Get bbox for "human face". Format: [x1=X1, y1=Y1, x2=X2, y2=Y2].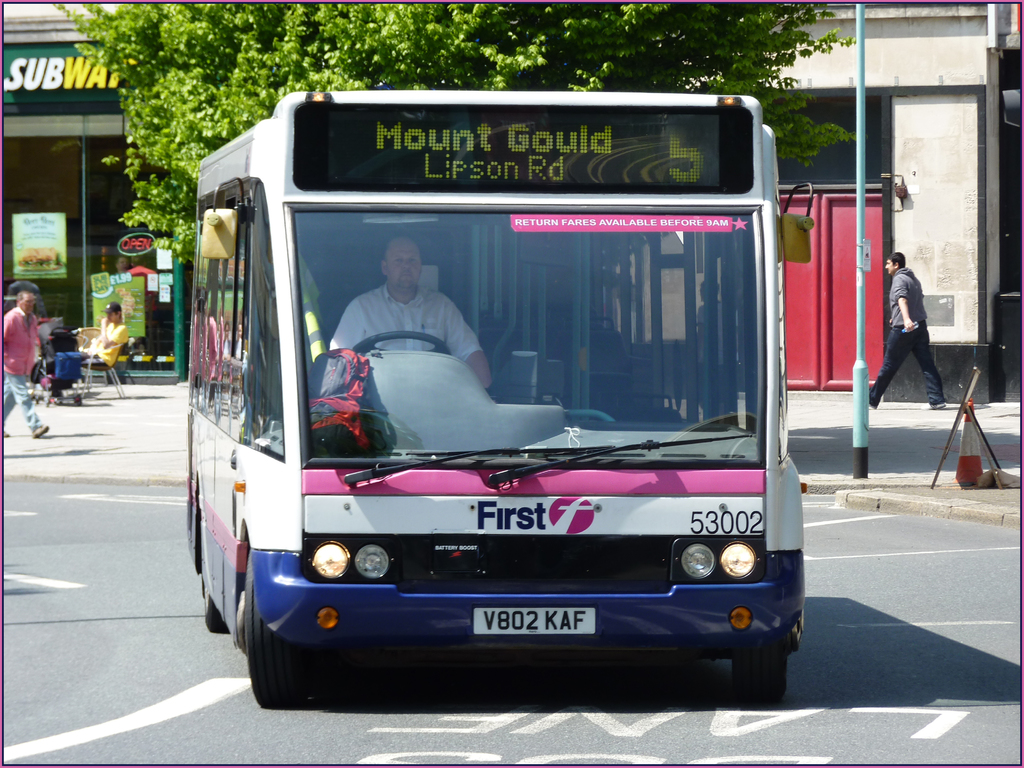
[x1=883, y1=260, x2=891, y2=275].
